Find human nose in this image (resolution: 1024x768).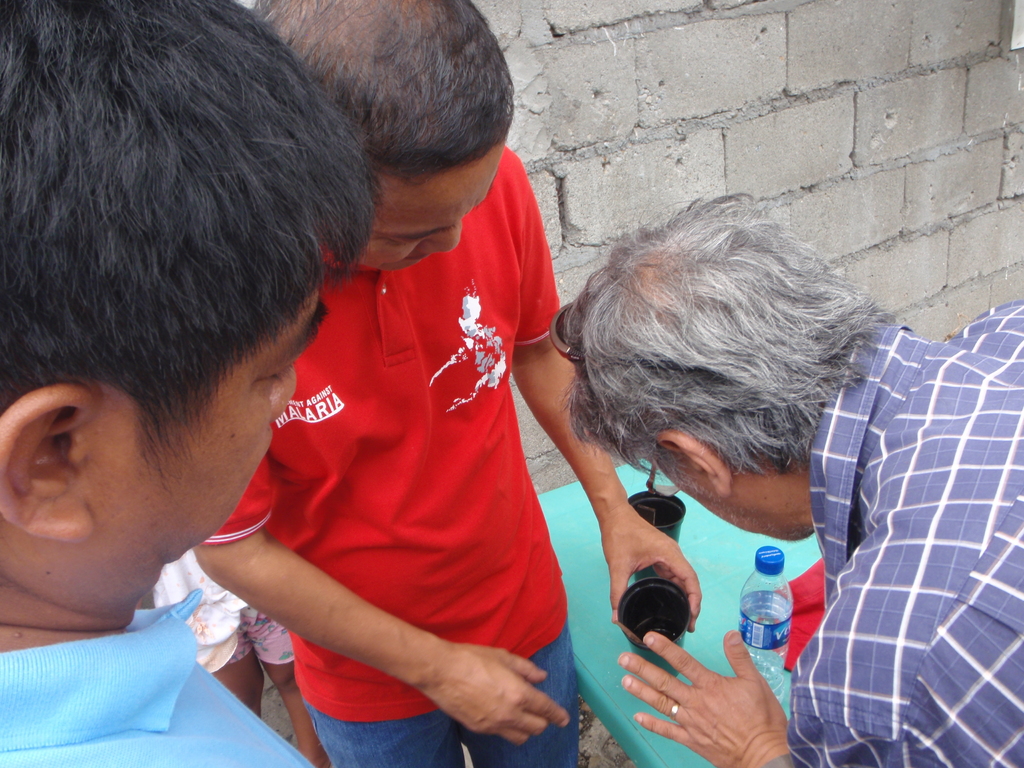
(left=268, top=362, right=298, bottom=426).
